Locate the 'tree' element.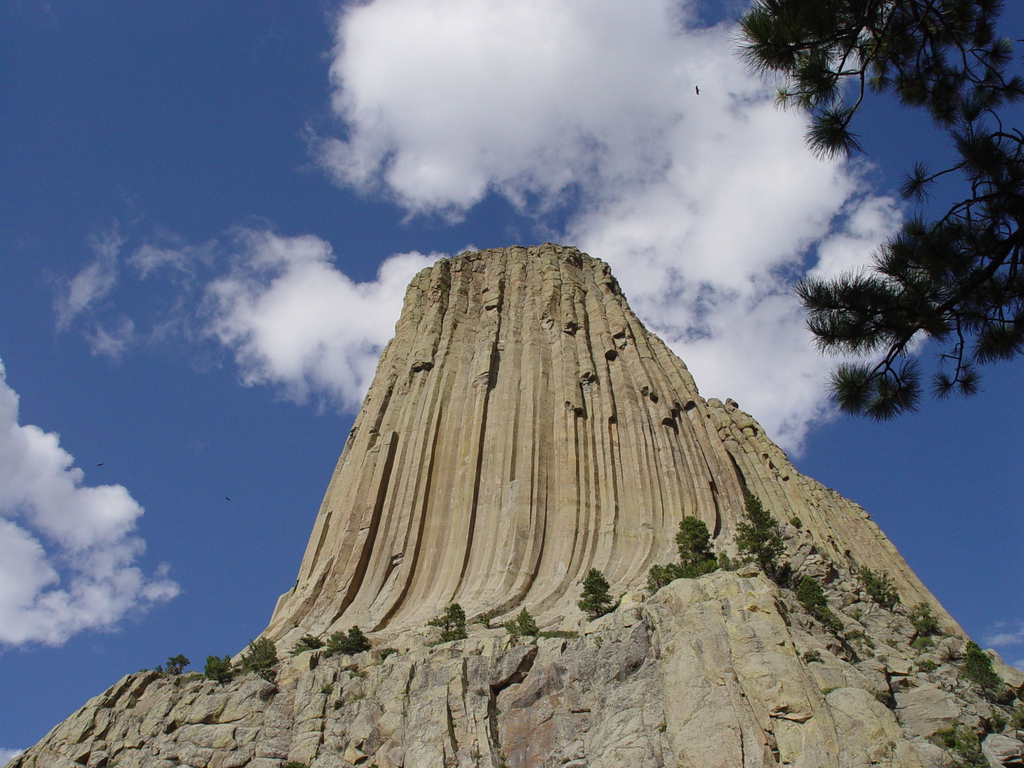
Element bbox: l=733, t=490, r=789, b=579.
